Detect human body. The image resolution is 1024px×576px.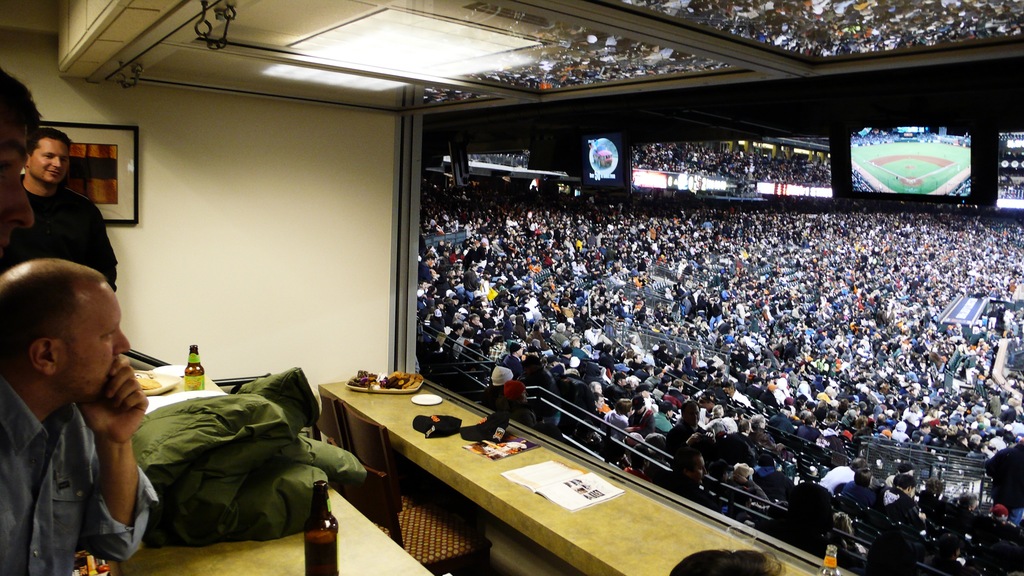
582 261 588 275.
